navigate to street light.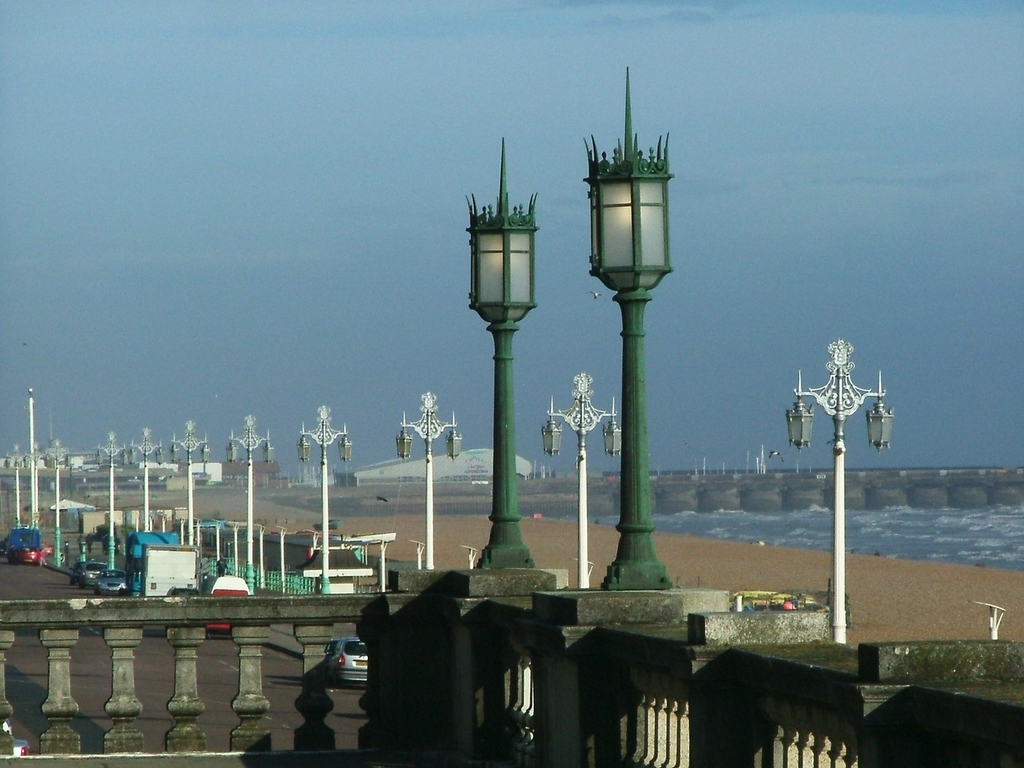
Navigation target: bbox=(132, 427, 167, 529).
